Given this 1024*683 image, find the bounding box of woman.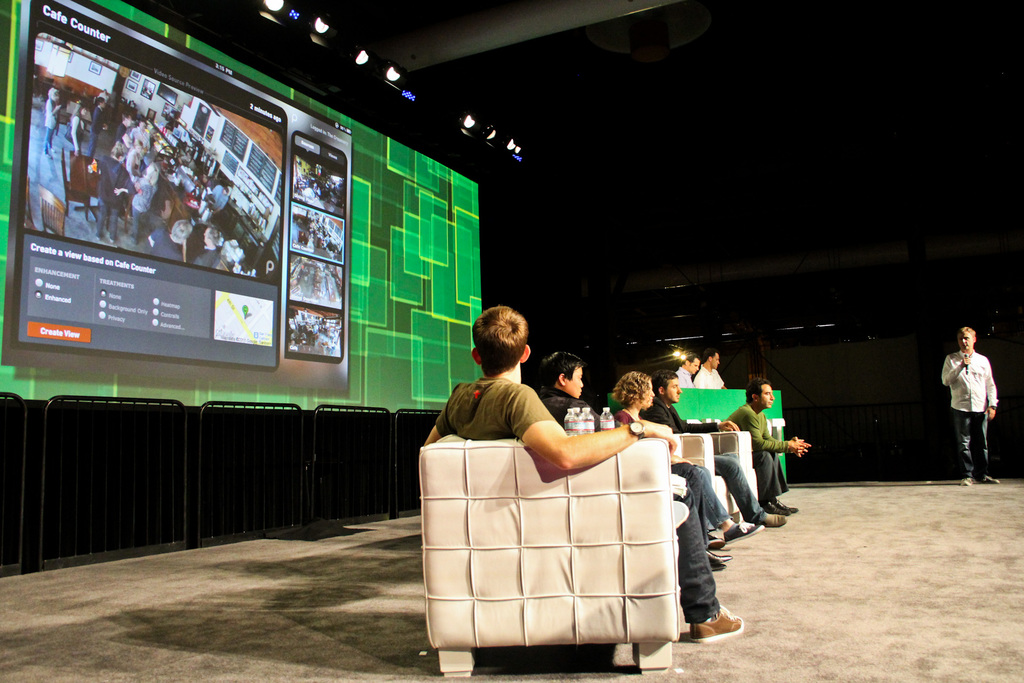
(96, 140, 135, 243).
